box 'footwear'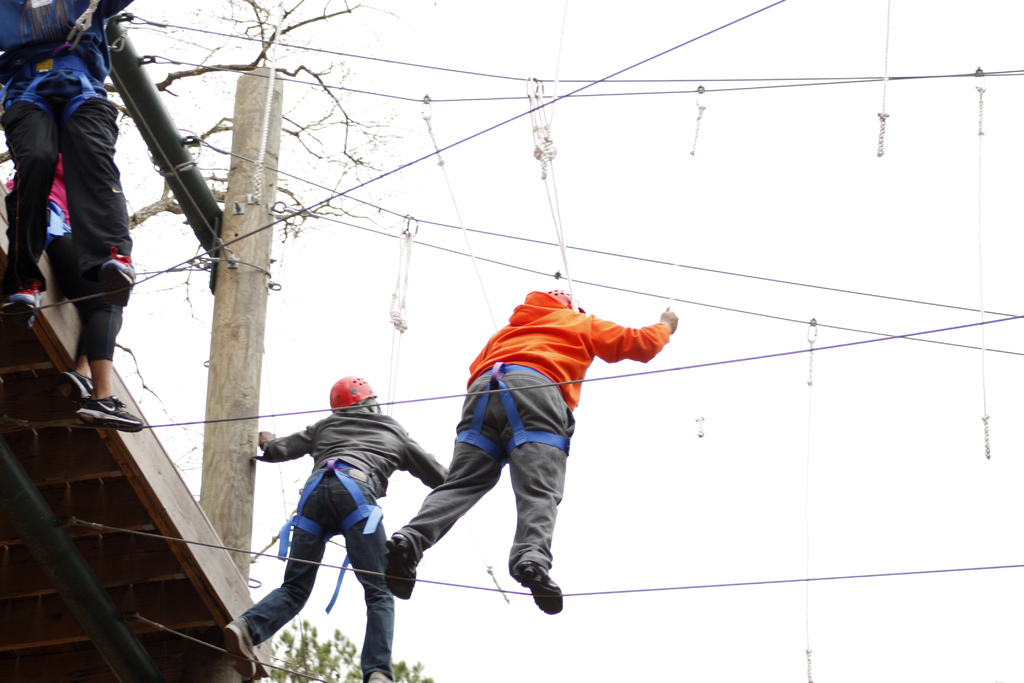
[369,673,396,682]
